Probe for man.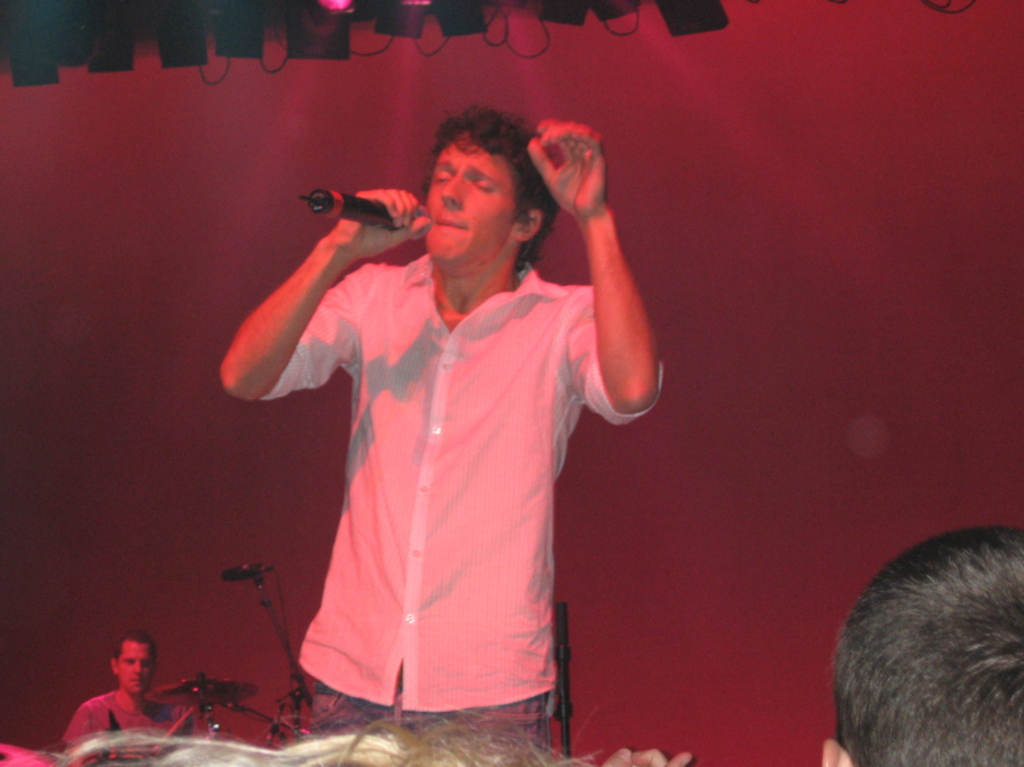
Probe result: [x1=61, y1=629, x2=197, y2=766].
